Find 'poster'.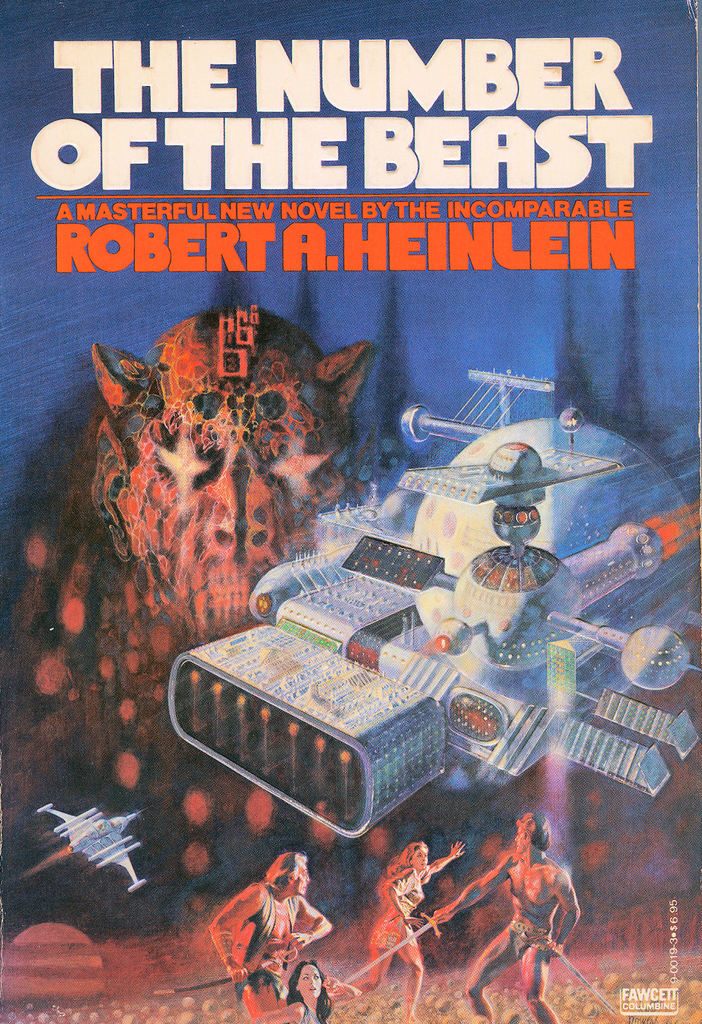
<region>0, 0, 701, 1023</region>.
